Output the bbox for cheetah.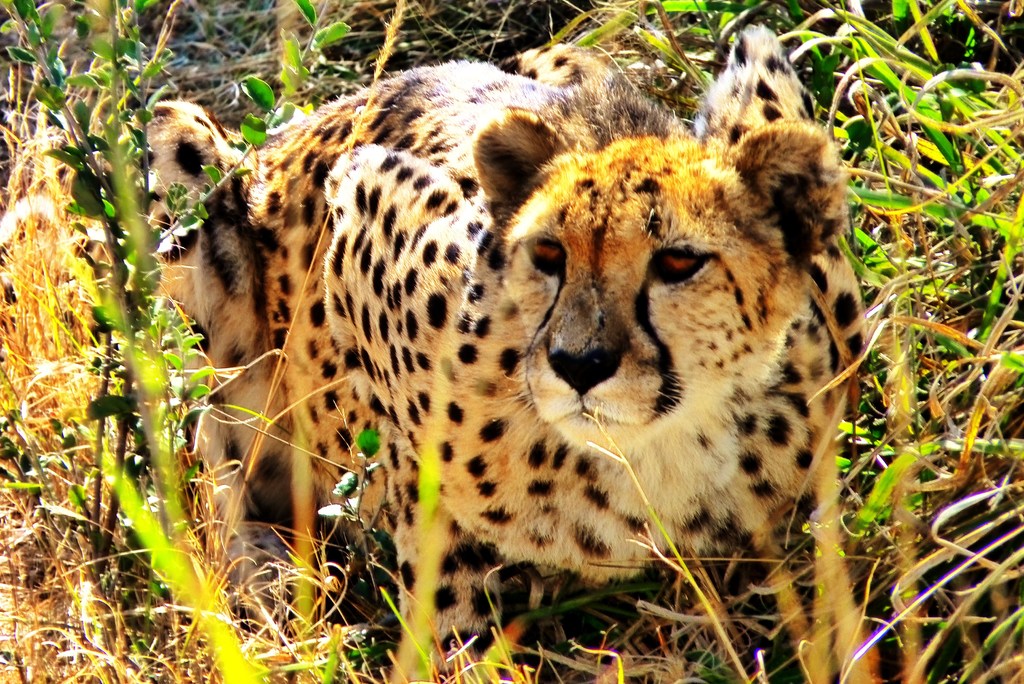
x1=140, y1=26, x2=865, y2=676.
